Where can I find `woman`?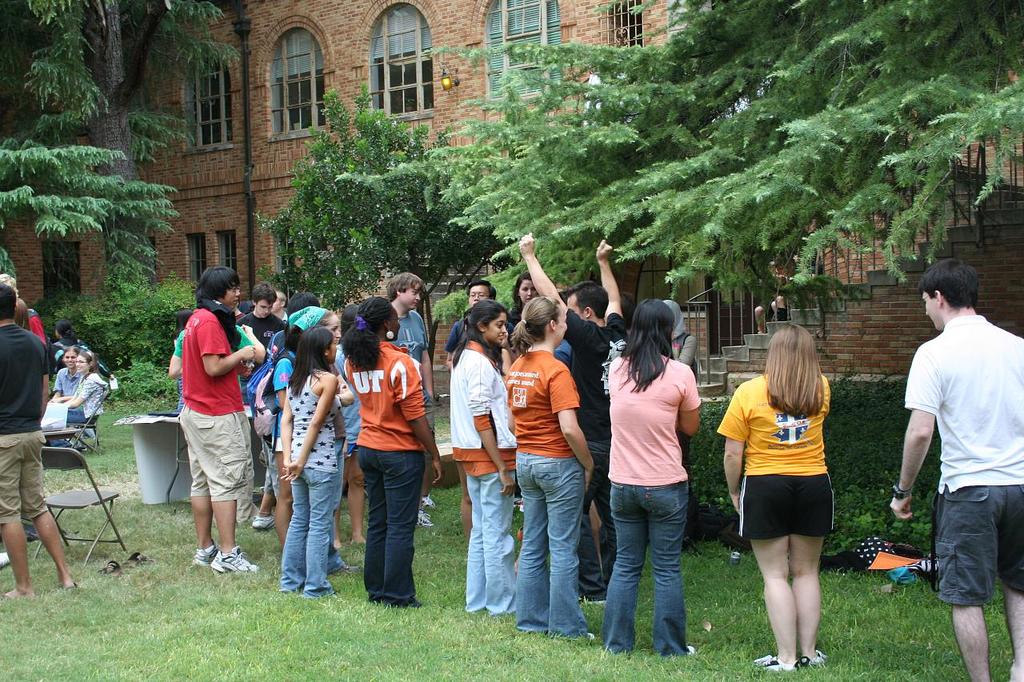
You can find it at locate(609, 297, 706, 657).
